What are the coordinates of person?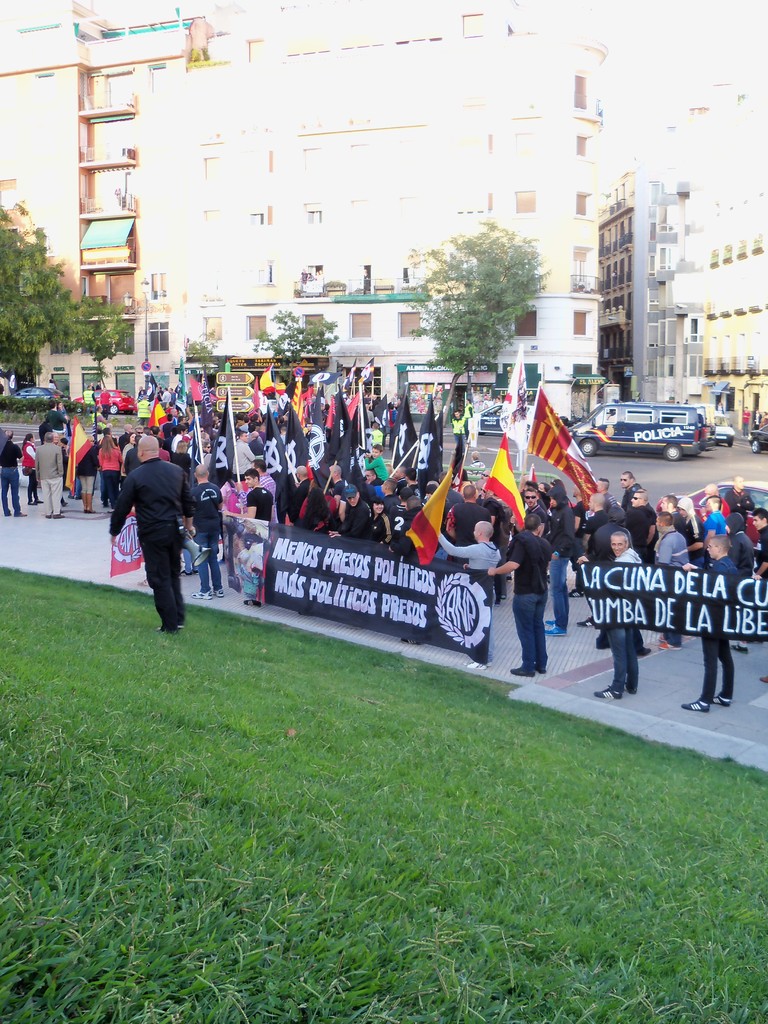
[118,429,143,476].
